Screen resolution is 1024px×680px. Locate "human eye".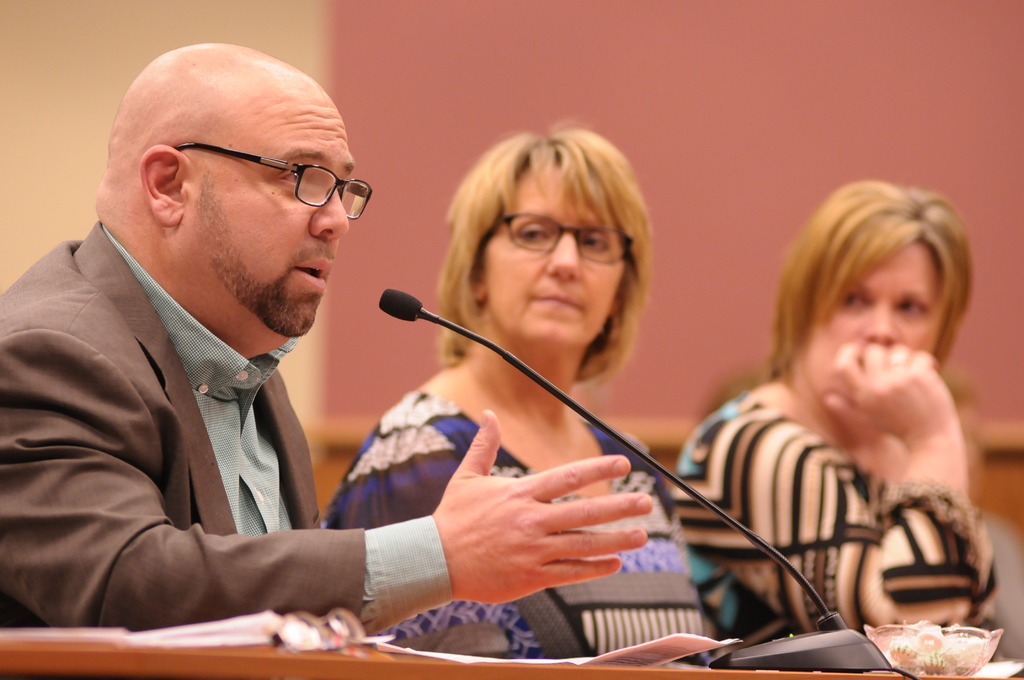
<region>580, 232, 611, 250</region>.
